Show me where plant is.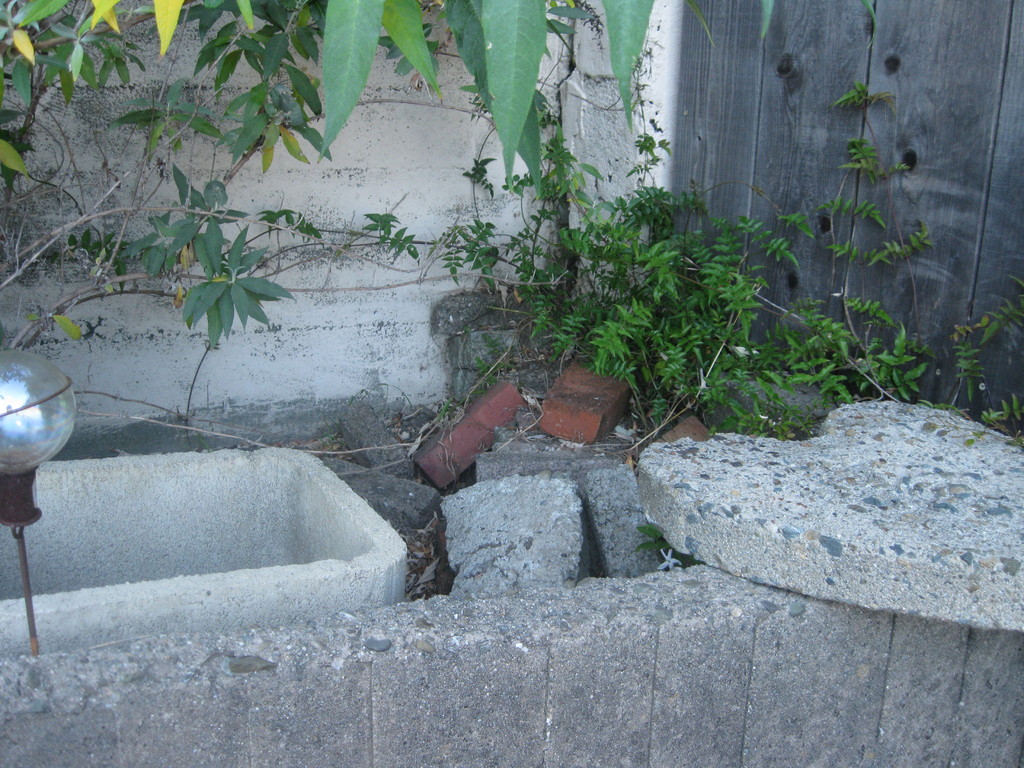
plant is at bbox=(0, 0, 895, 433).
